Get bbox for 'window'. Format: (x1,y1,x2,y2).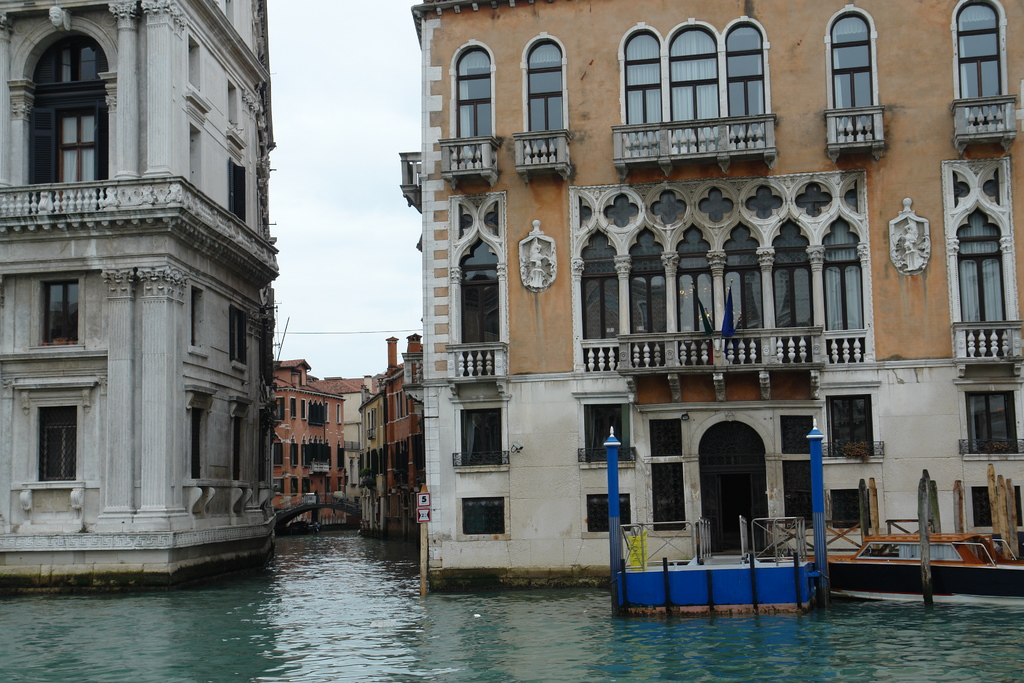
(950,179,1008,348).
